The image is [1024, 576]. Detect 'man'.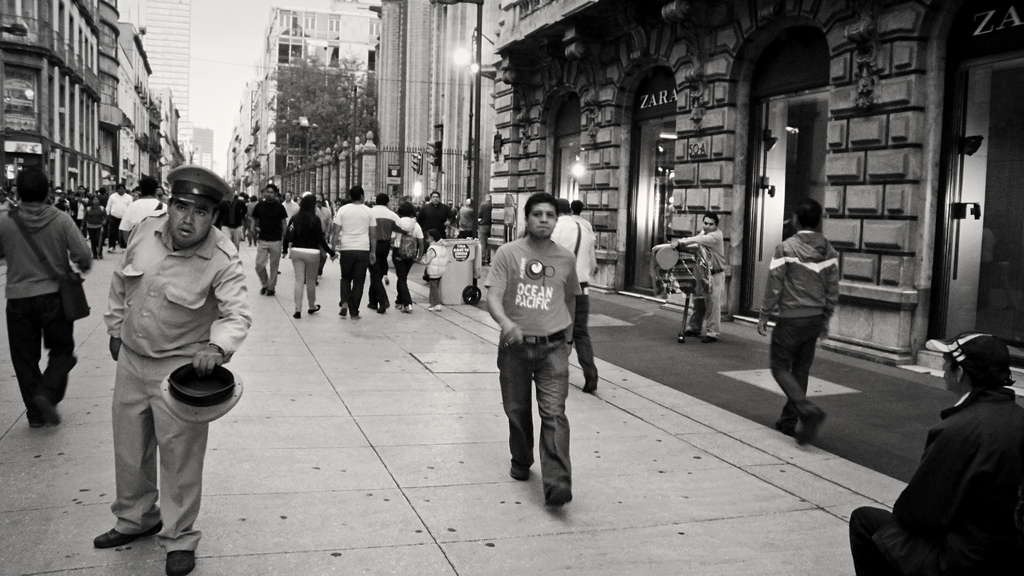
Detection: 213/193/244/255.
